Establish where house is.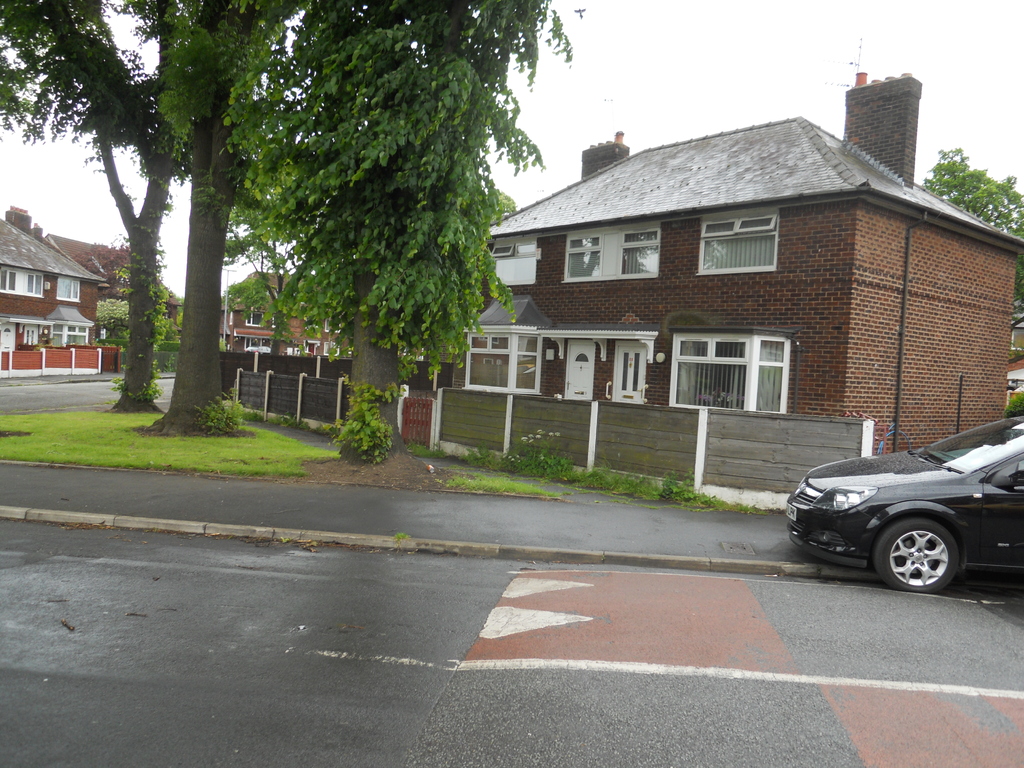
Established at bbox=[218, 273, 353, 358].
